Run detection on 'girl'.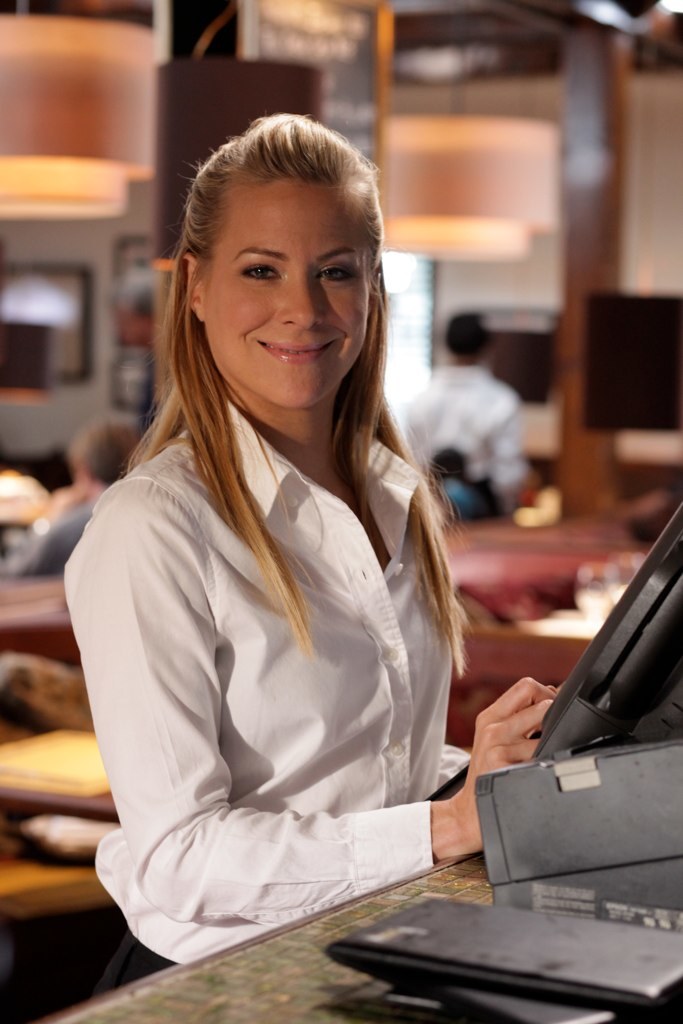
Result: x1=80, y1=114, x2=576, y2=972.
